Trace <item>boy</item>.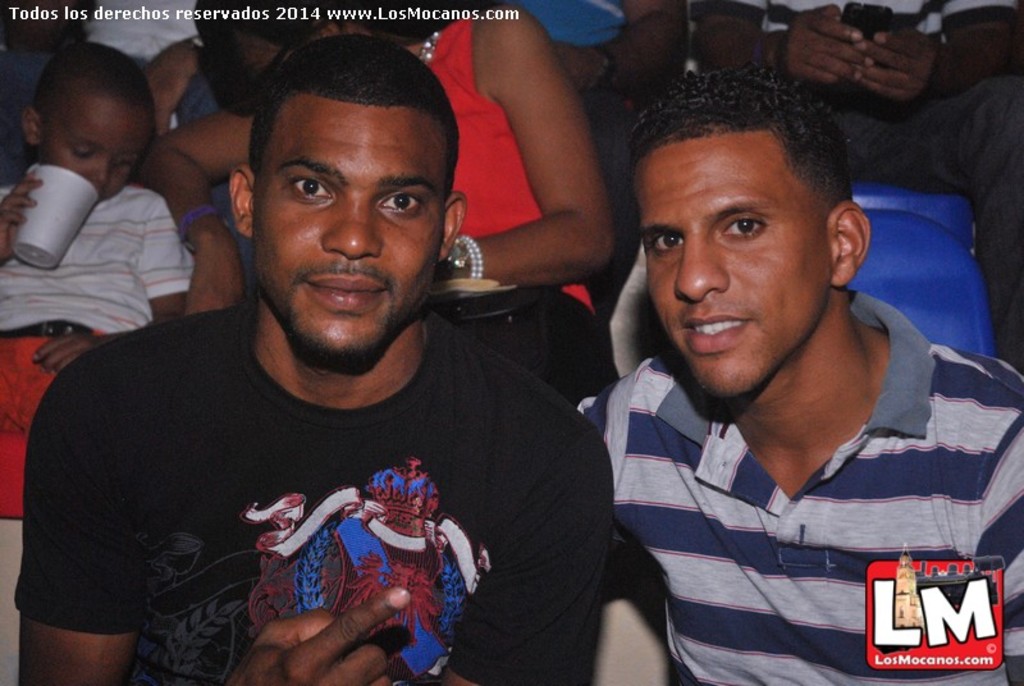
Traced to locate(0, 36, 189, 514).
